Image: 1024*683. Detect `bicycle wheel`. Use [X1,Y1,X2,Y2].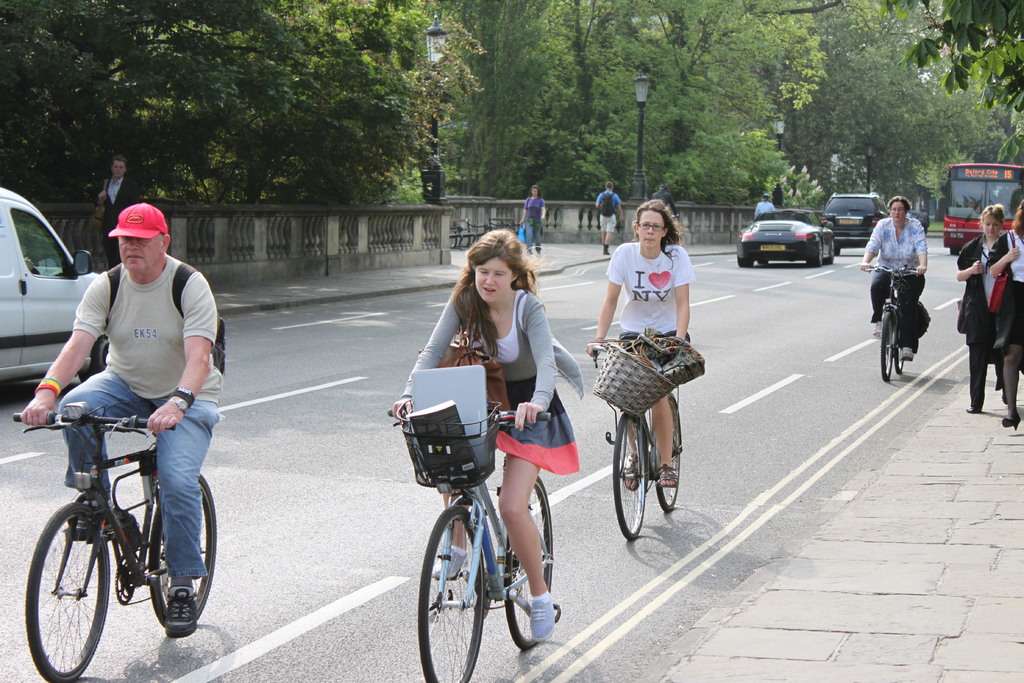
[610,407,649,542].
